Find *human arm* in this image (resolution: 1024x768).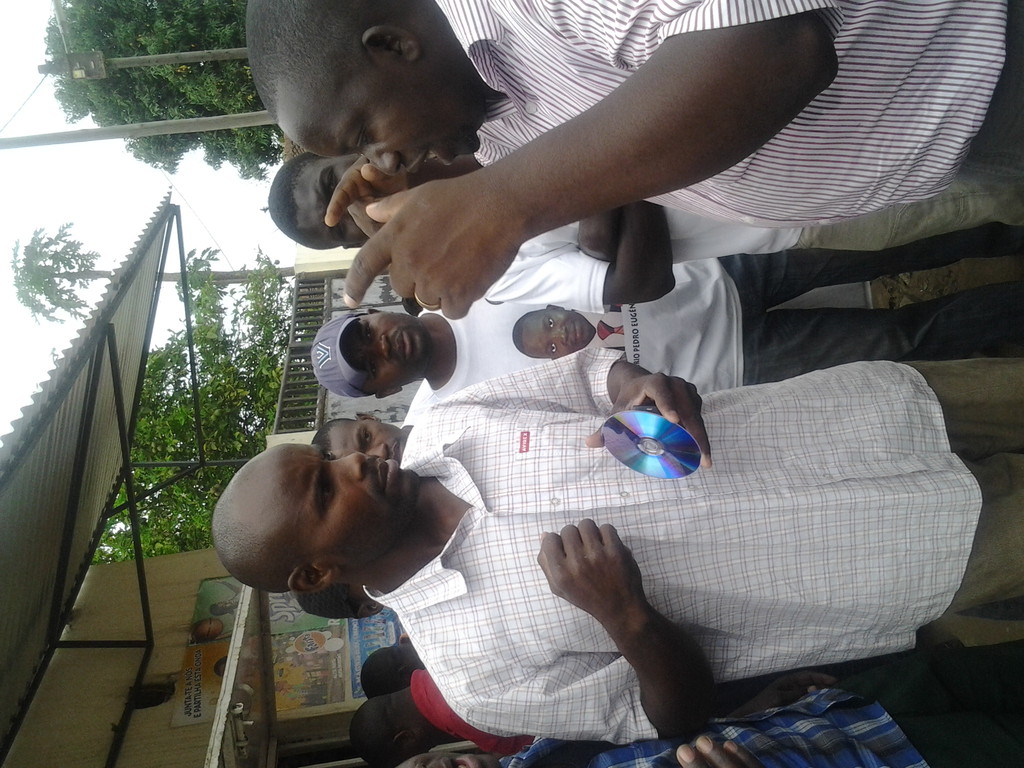
(700,665,852,728).
